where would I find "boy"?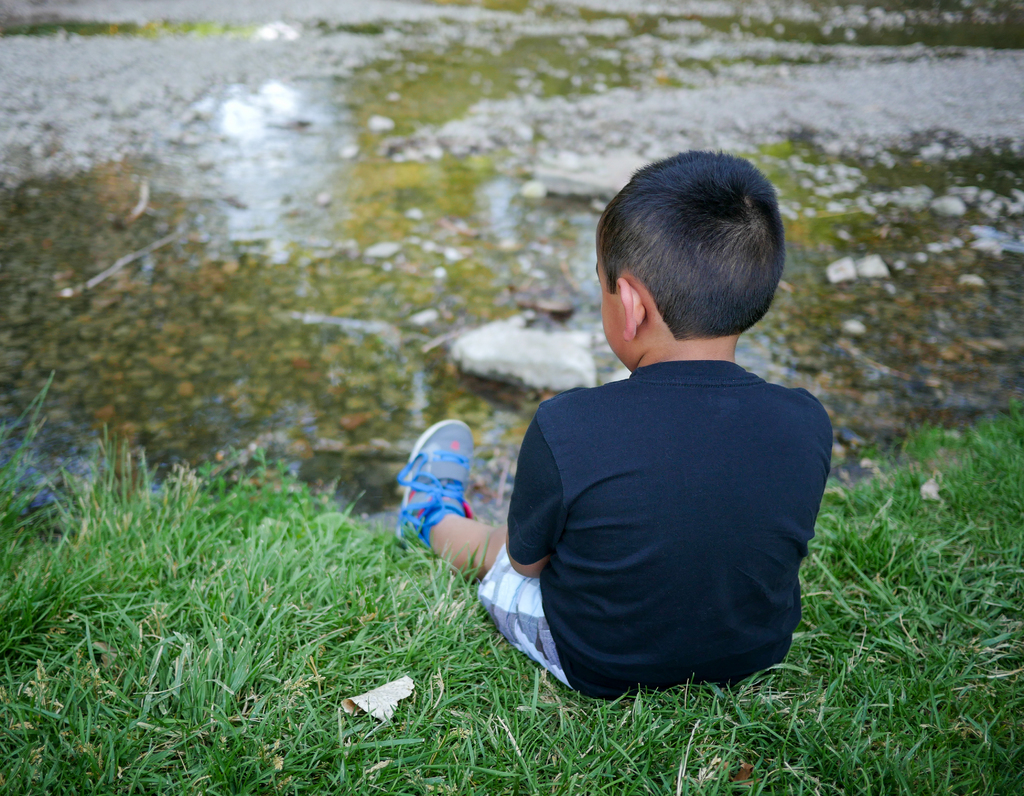
At l=426, t=126, r=836, b=724.
